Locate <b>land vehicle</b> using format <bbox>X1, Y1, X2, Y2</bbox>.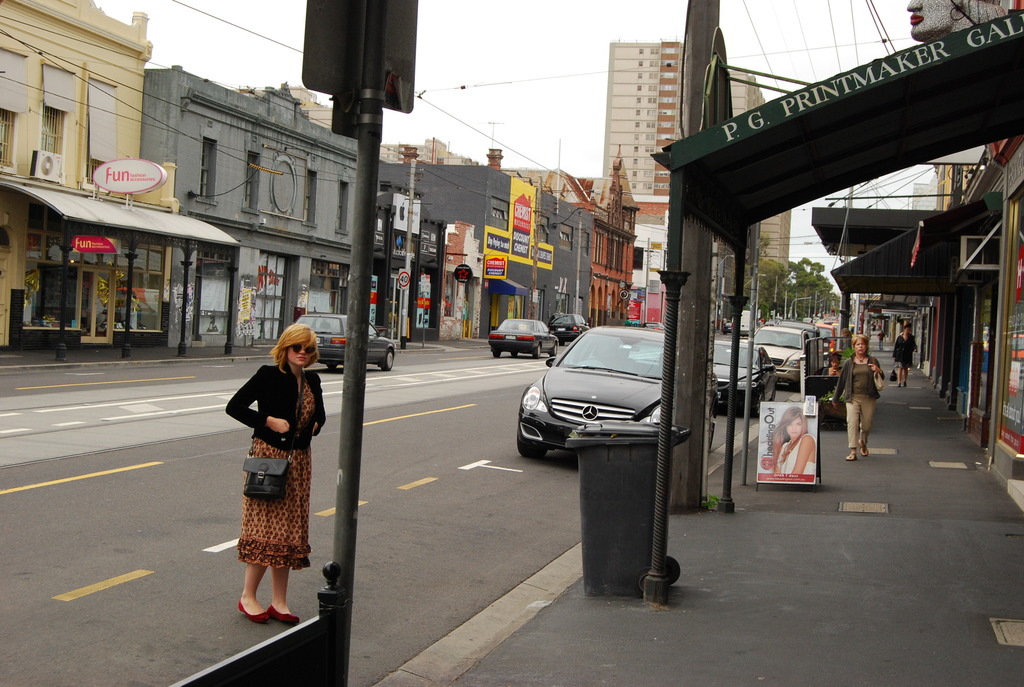
<bbox>545, 312, 590, 348</bbox>.
